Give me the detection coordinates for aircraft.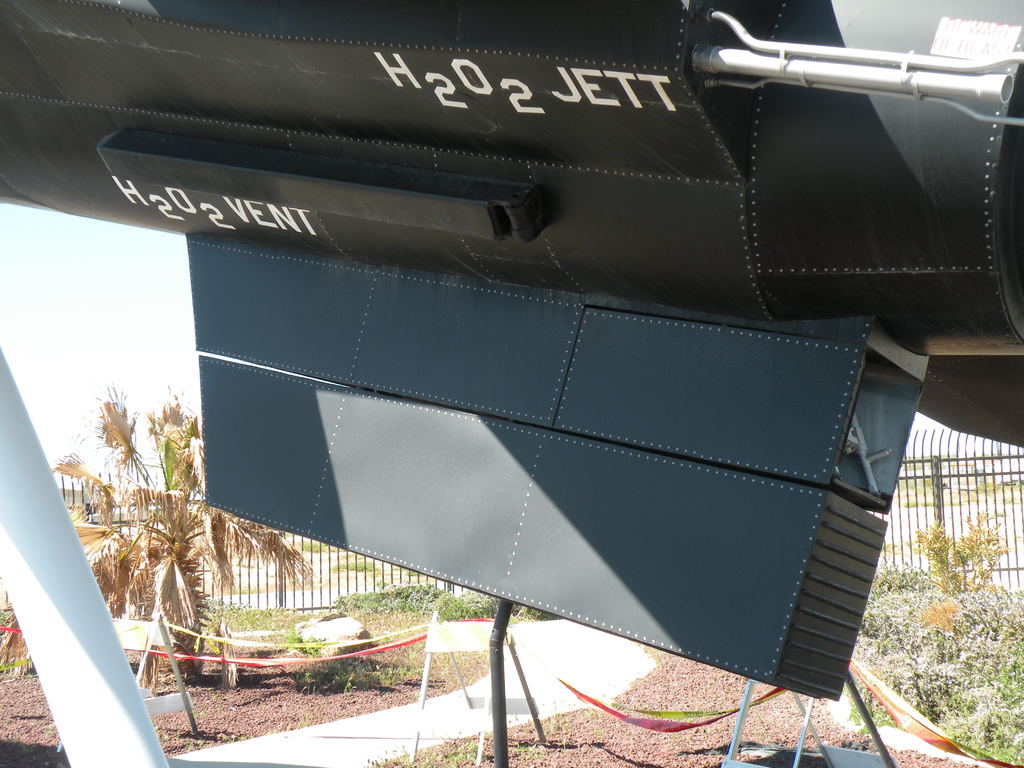
bbox(0, 0, 1023, 767).
